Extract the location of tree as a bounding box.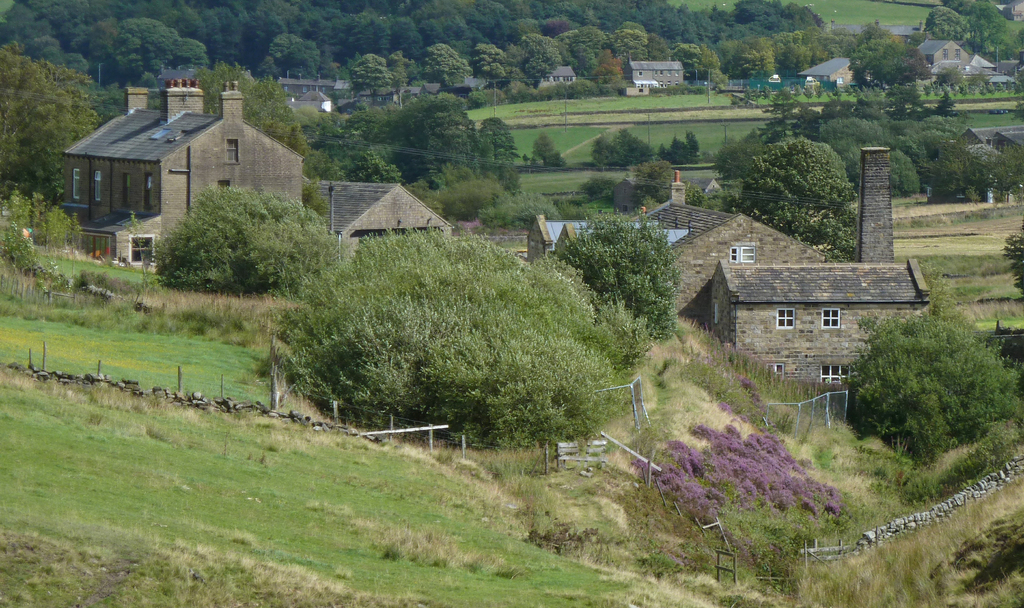
l=552, t=208, r=683, b=346.
